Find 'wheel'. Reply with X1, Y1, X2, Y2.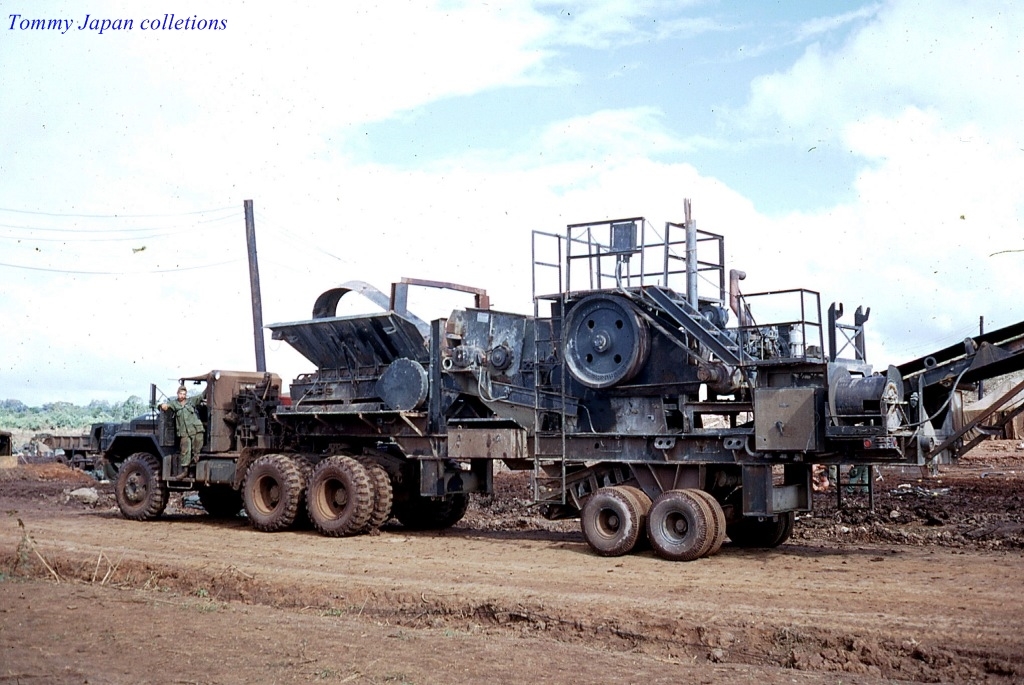
307, 455, 373, 537.
